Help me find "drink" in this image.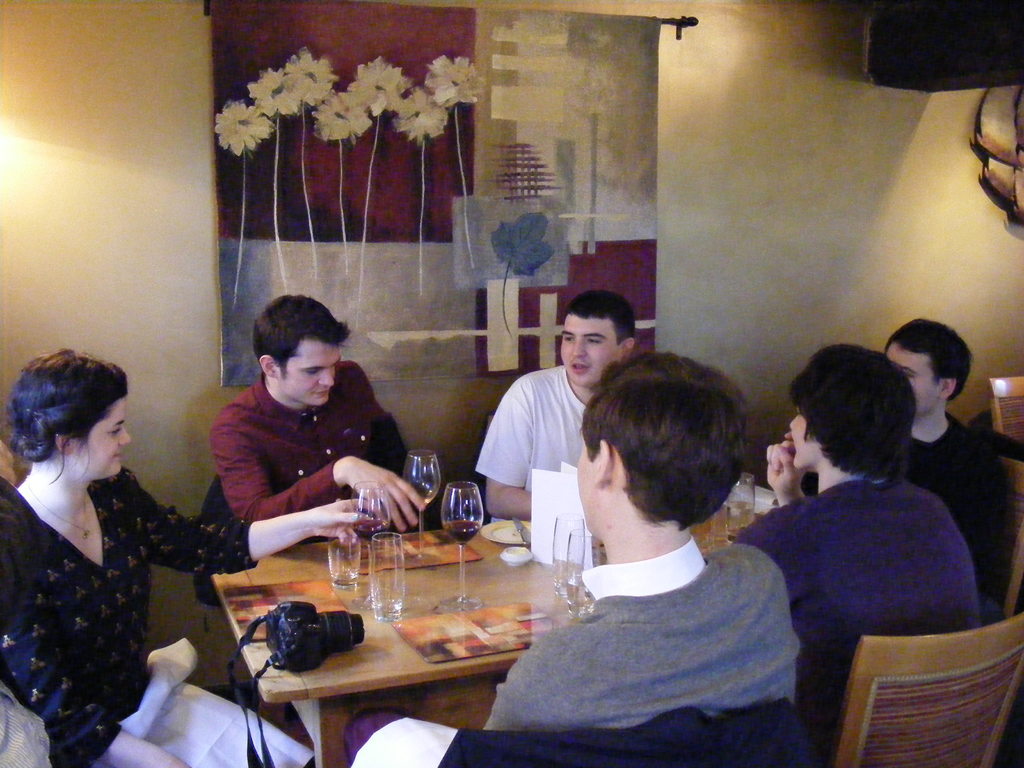
Found it: BBox(728, 498, 761, 529).
